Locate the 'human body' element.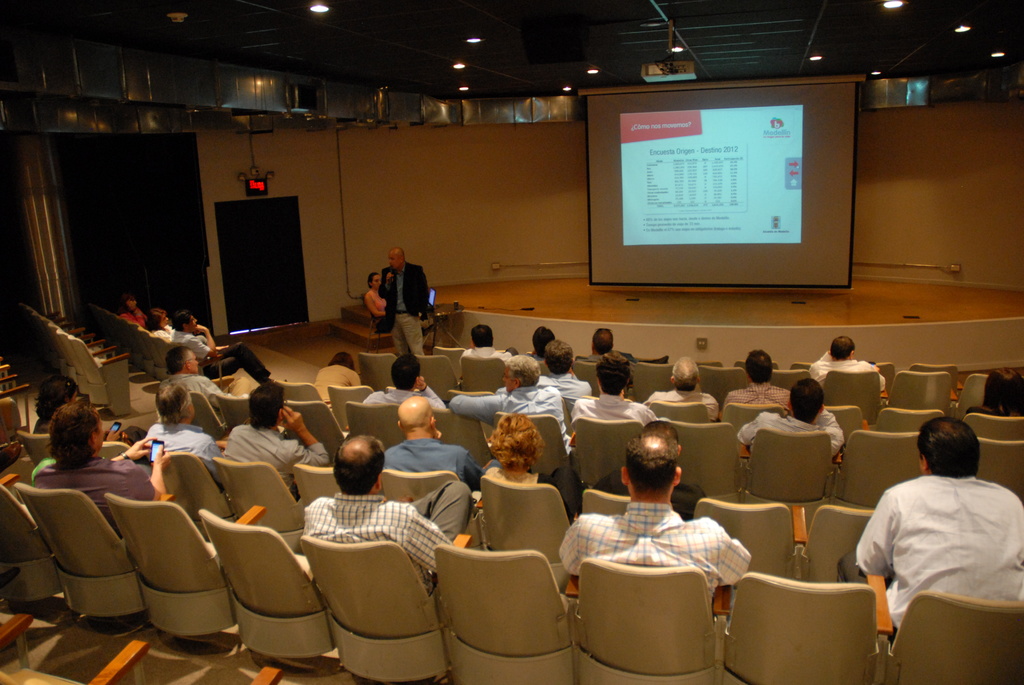
Element bbox: <bbox>963, 369, 1023, 417</bbox>.
